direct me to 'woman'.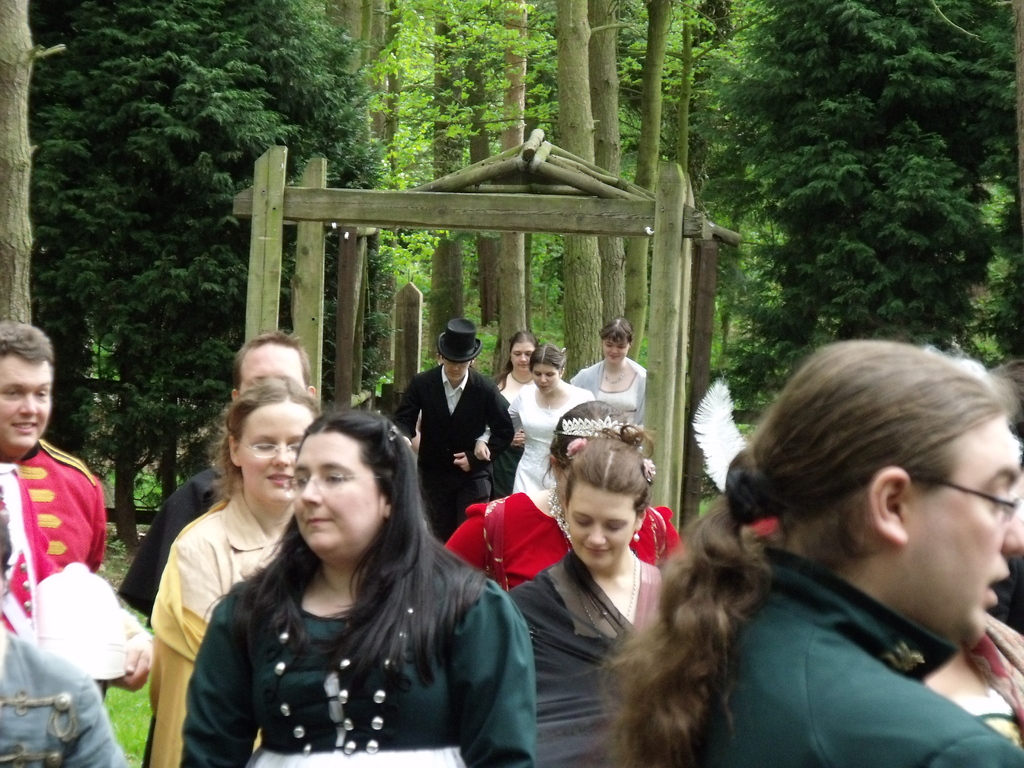
Direction: 499,421,662,767.
